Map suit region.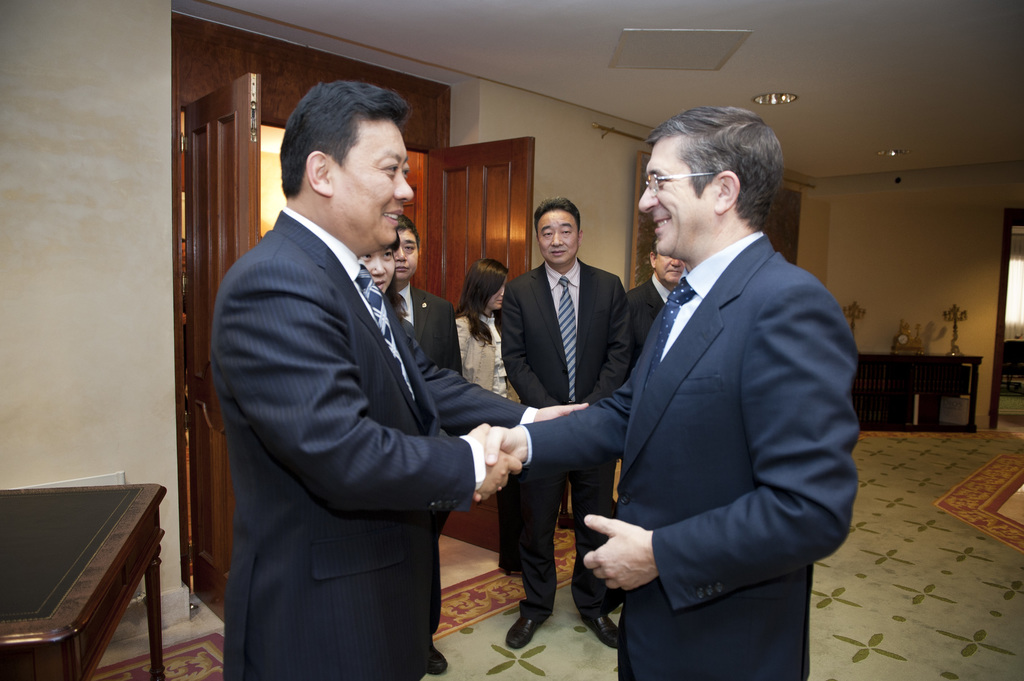
Mapped to box(627, 275, 671, 374).
